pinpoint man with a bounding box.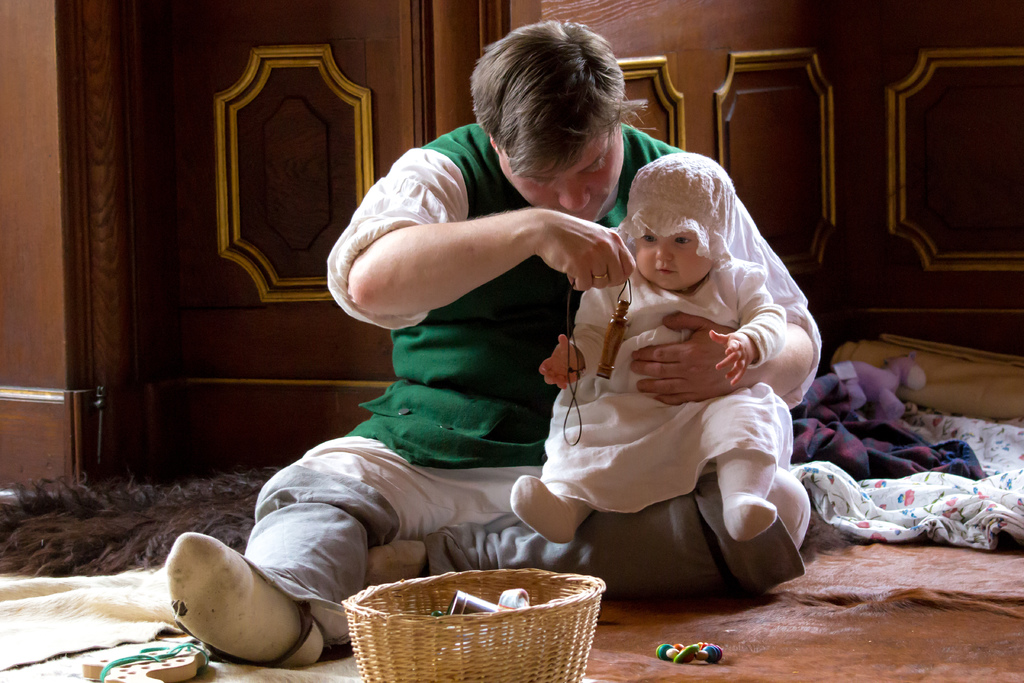
(x1=141, y1=13, x2=823, y2=682).
